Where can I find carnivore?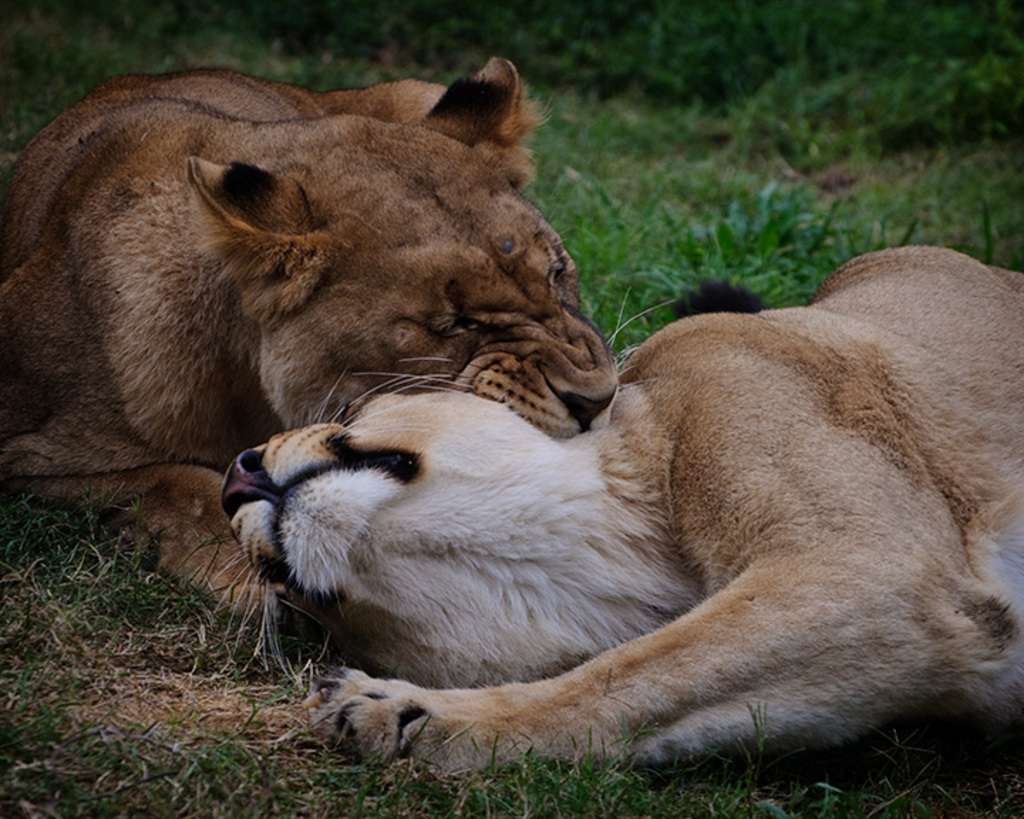
You can find it at {"x1": 0, "y1": 67, "x2": 637, "y2": 626}.
